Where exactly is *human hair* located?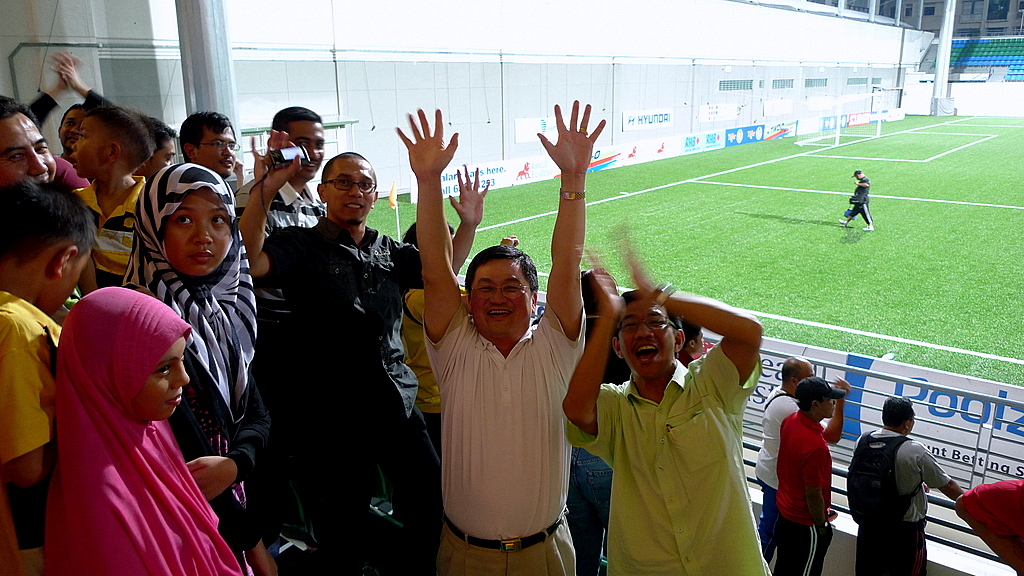
Its bounding box is rect(678, 318, 700, 350).
